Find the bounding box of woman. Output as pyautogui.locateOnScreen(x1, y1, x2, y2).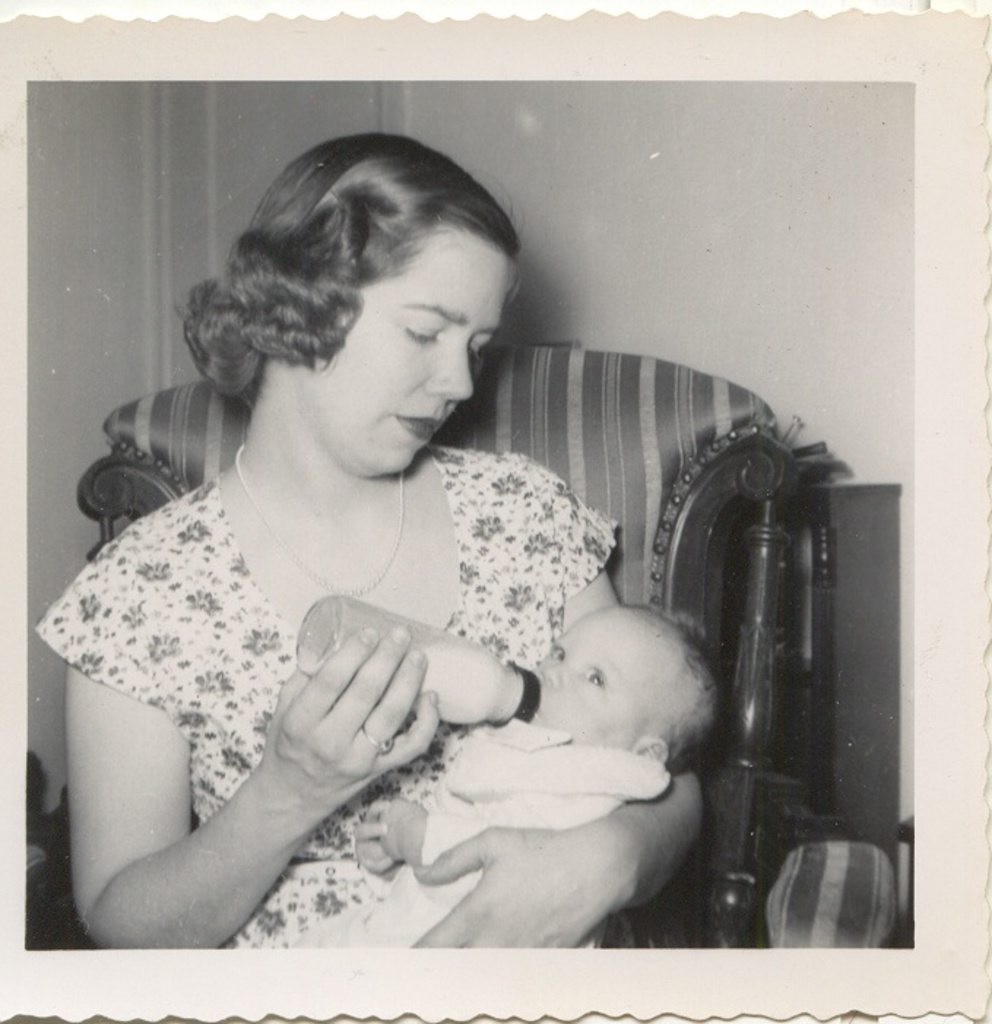
pyautogui.locateOnScreen(38, 127, 716, 948).
